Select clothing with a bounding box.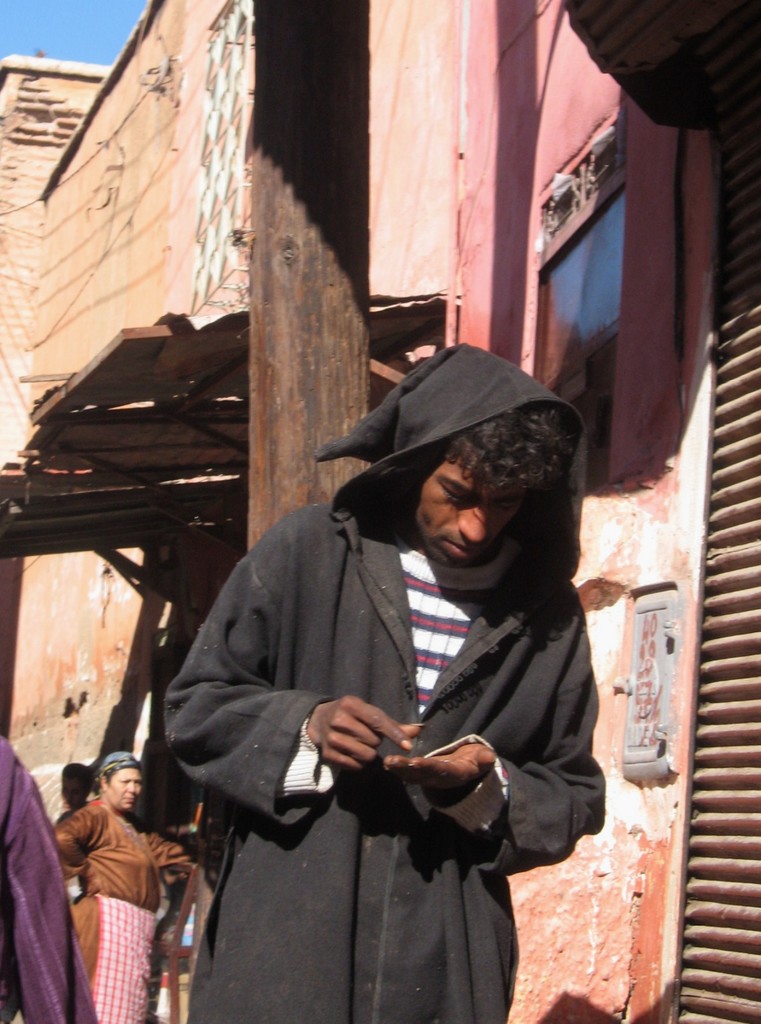
[left=0, top=734, right=102, bottom=1023].
